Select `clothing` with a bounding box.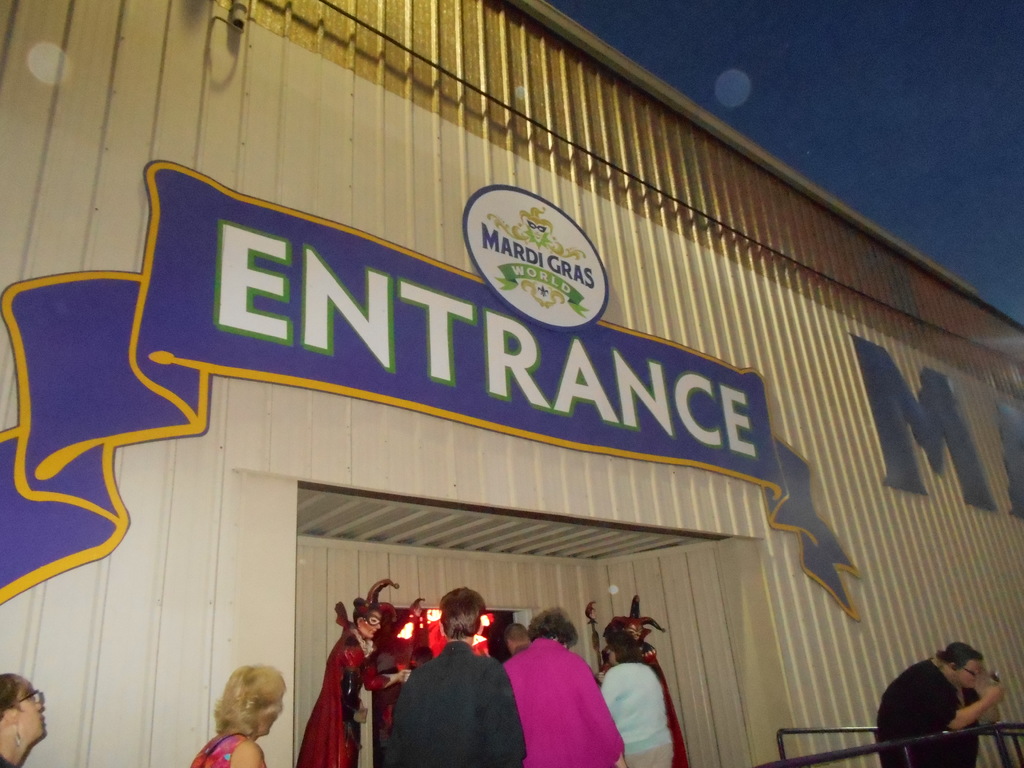
locate(386, 646, 529, 767).
